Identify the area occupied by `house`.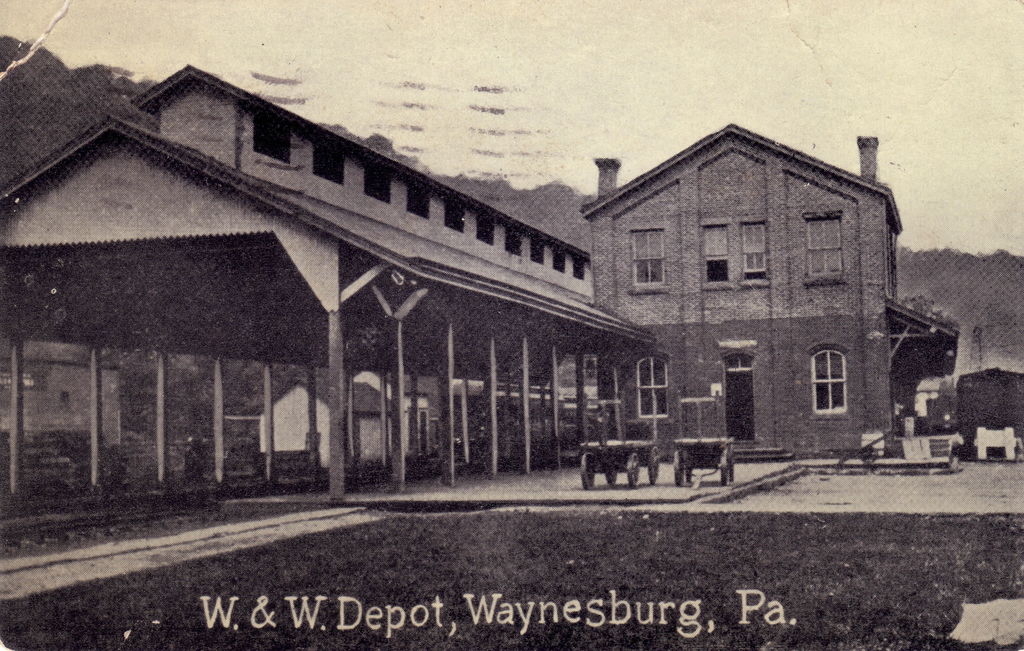
Area: [x1=940, y1=361, x2=1023, y2=445].
